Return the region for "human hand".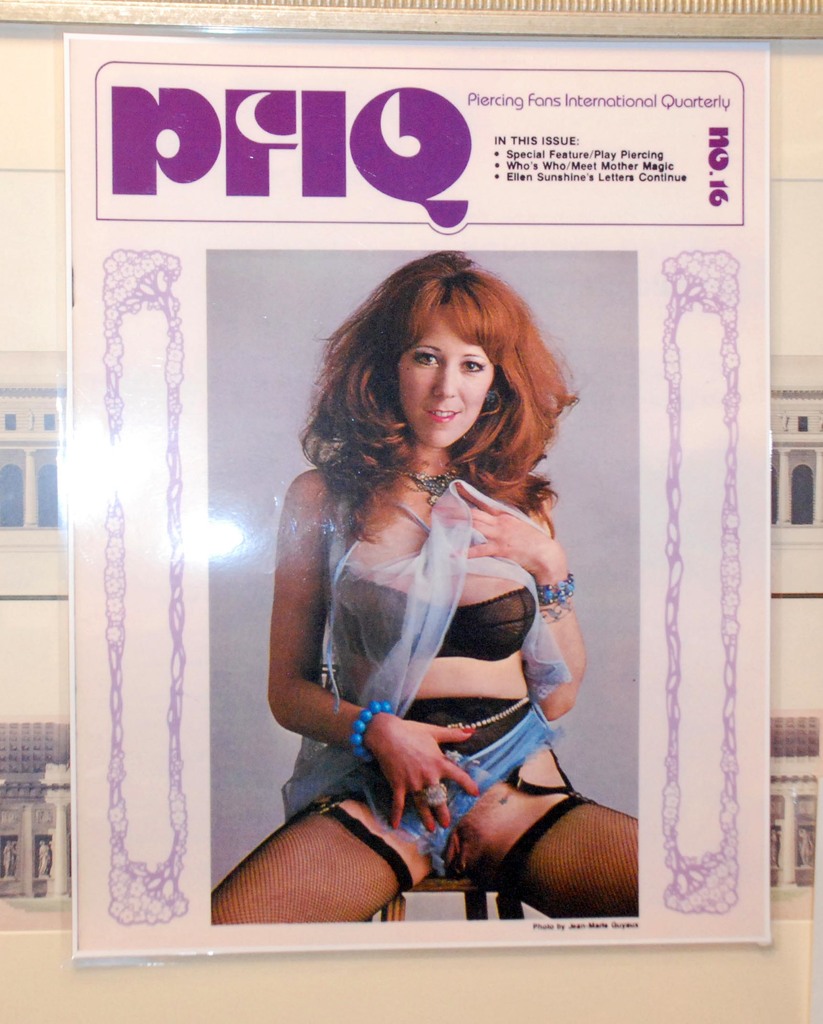
(left=435, top=477, right=566, bottom=573).
